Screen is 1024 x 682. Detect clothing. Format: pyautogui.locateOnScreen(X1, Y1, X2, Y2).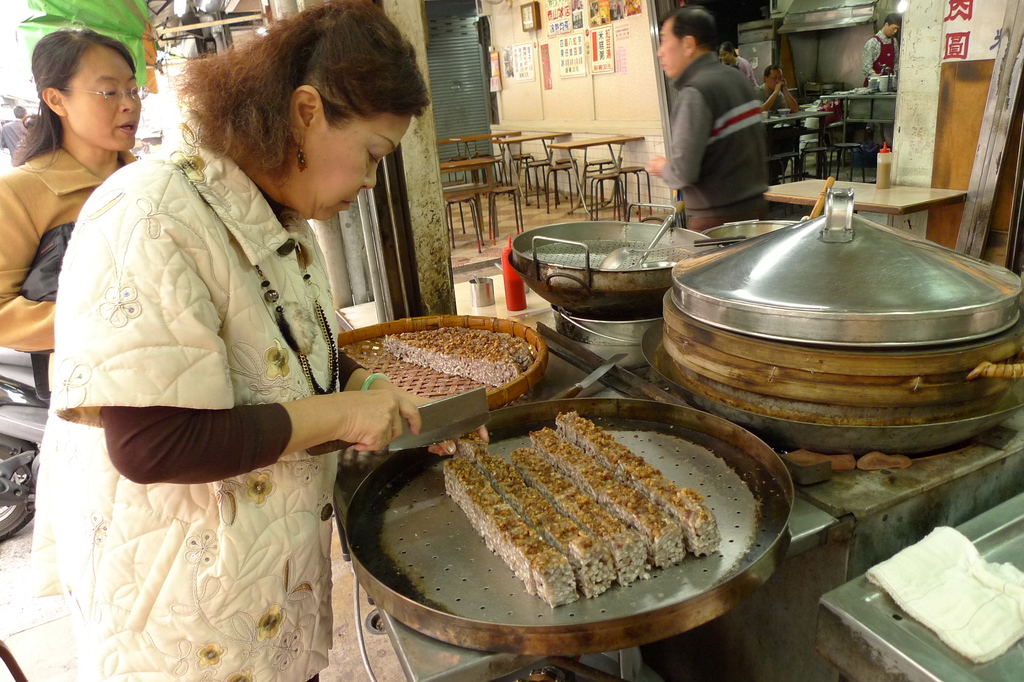
pyautogui.locateOnScreen(0, 131, 147, 352).
